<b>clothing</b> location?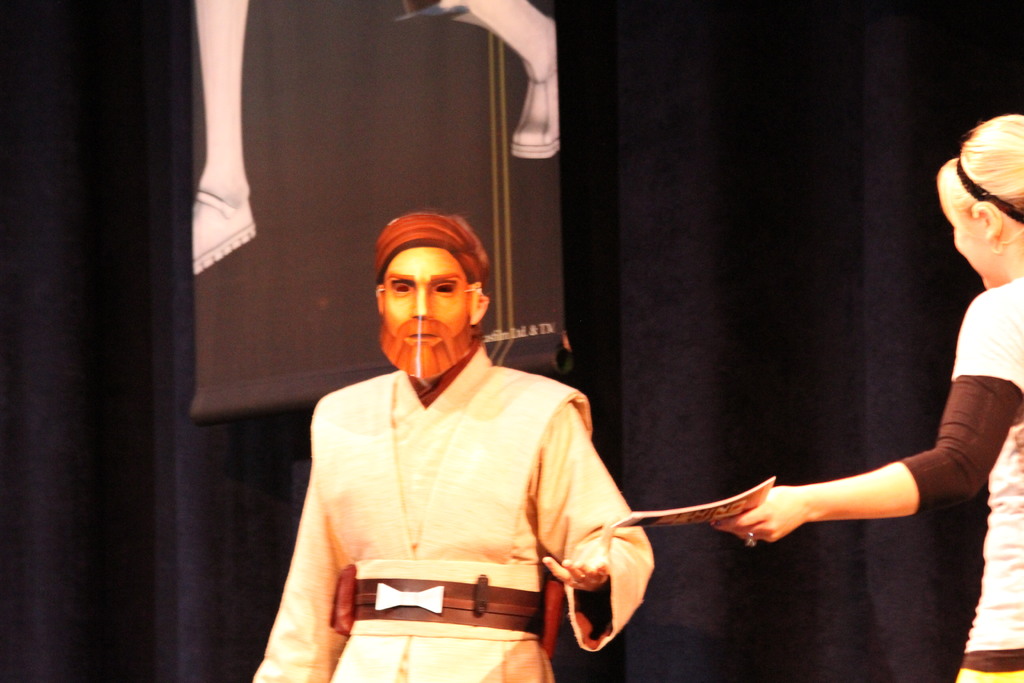
BBox(897, 267, 1023, 682)
